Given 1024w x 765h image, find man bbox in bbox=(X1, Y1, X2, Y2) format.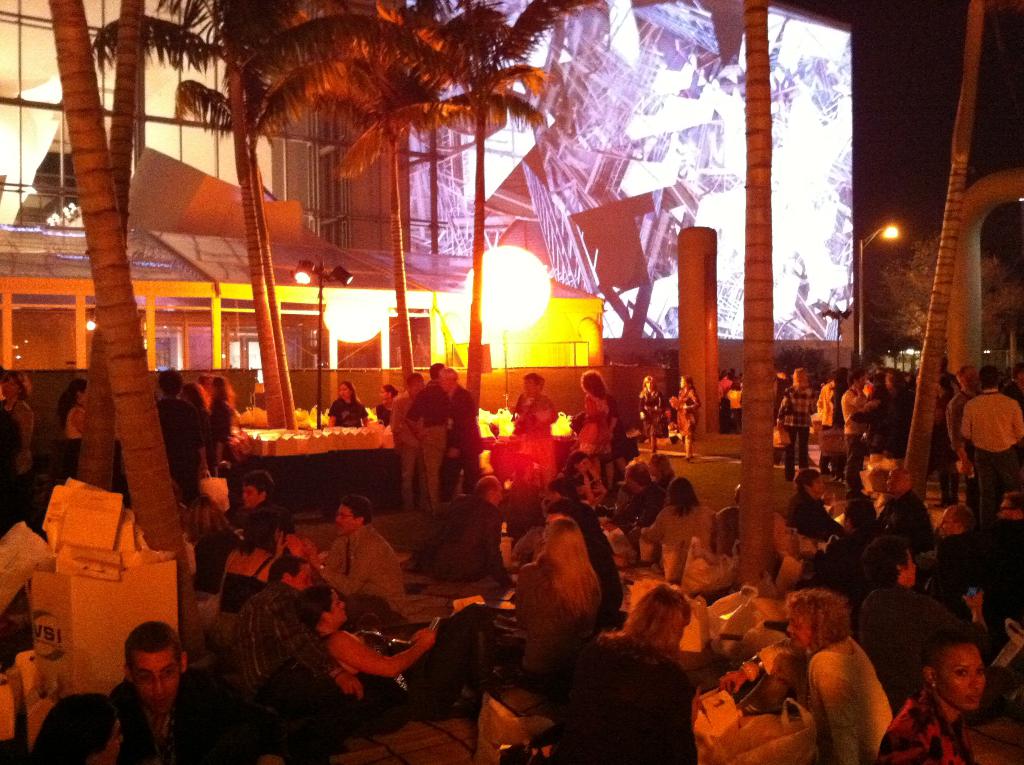
bbox=(880, 466, 935, 557).
